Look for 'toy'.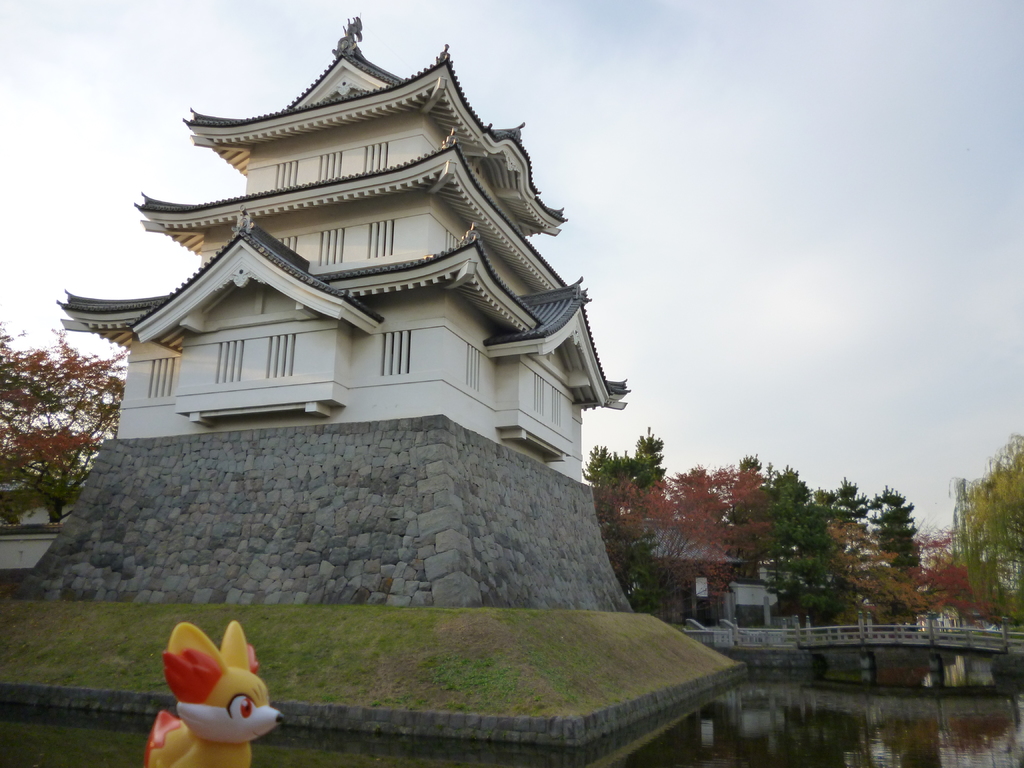
Found: <box>155,628,278,758</box>.
